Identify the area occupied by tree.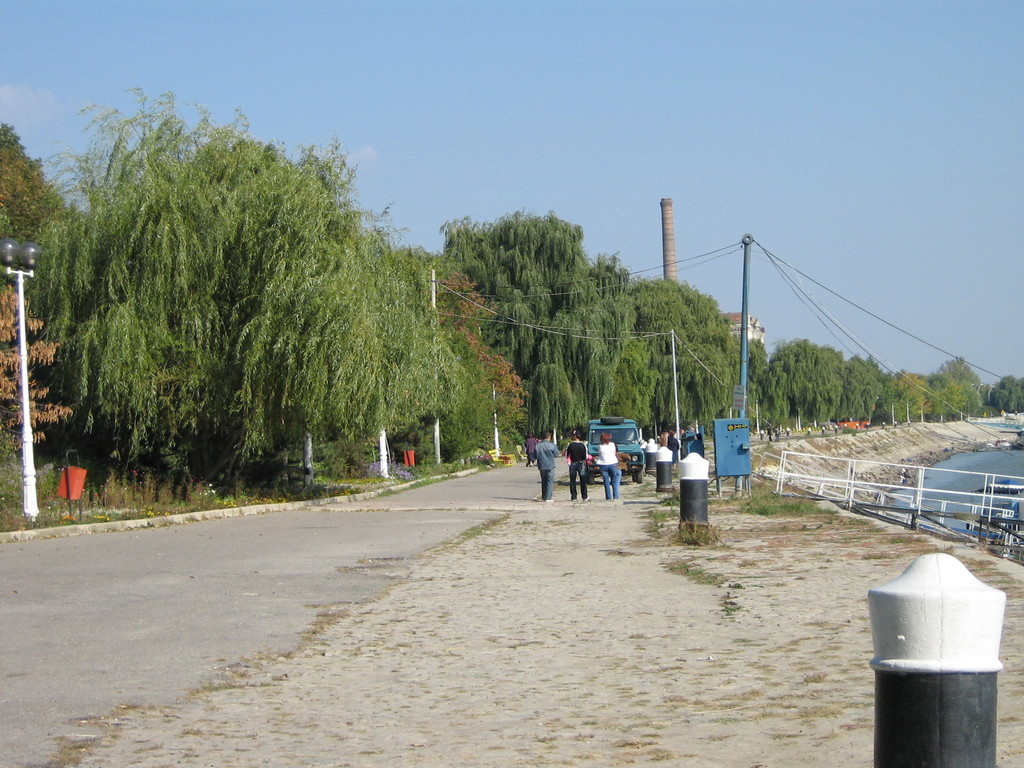
Area: region(844, 356, 884, 426).
